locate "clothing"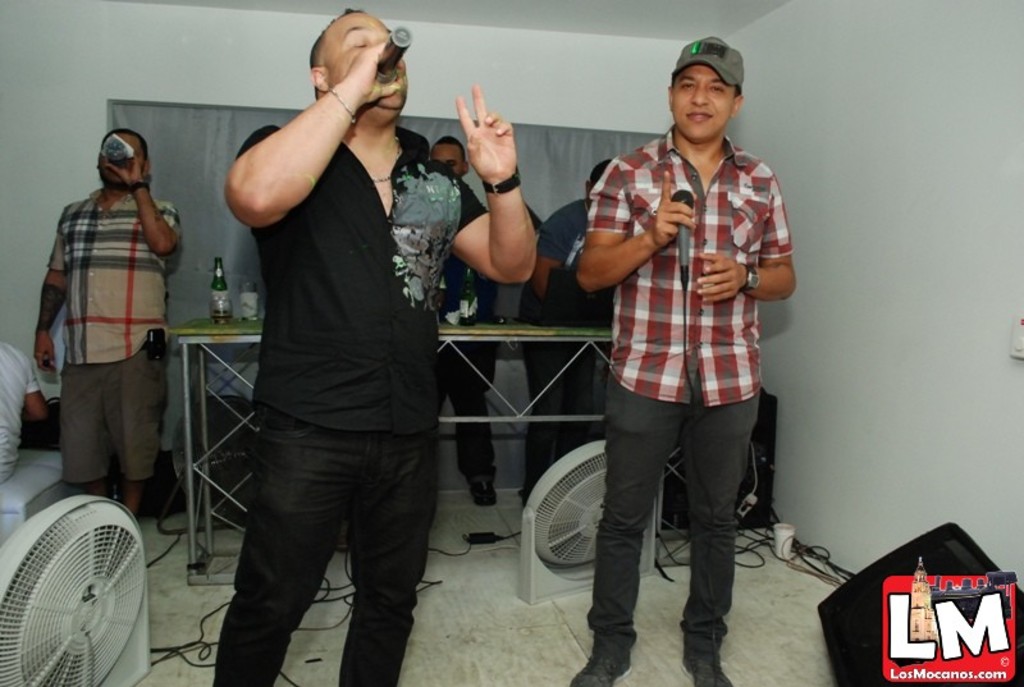
locate(515, 194, 617, 485)
